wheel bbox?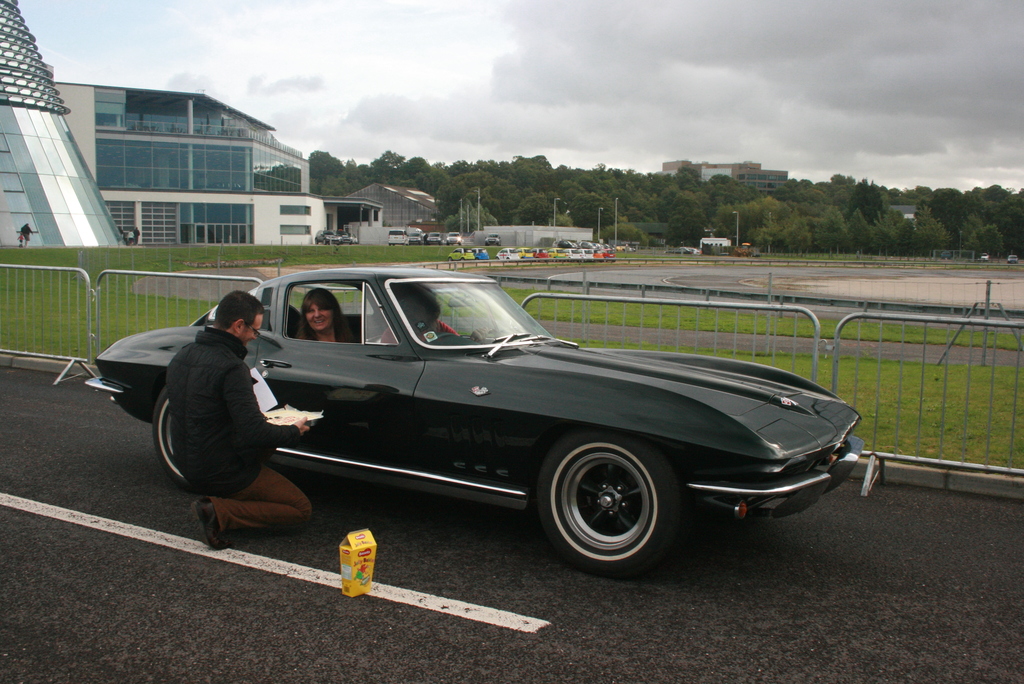
534,435,681,578
